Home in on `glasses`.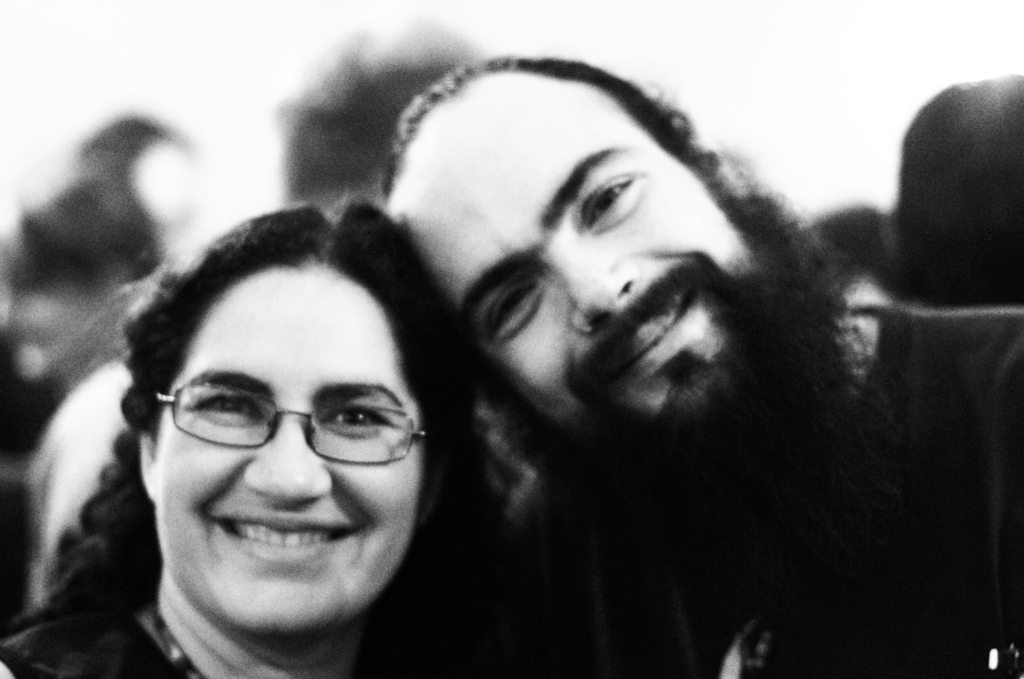
Homed in at (left=148, top=383, right=431, bottom=470).
